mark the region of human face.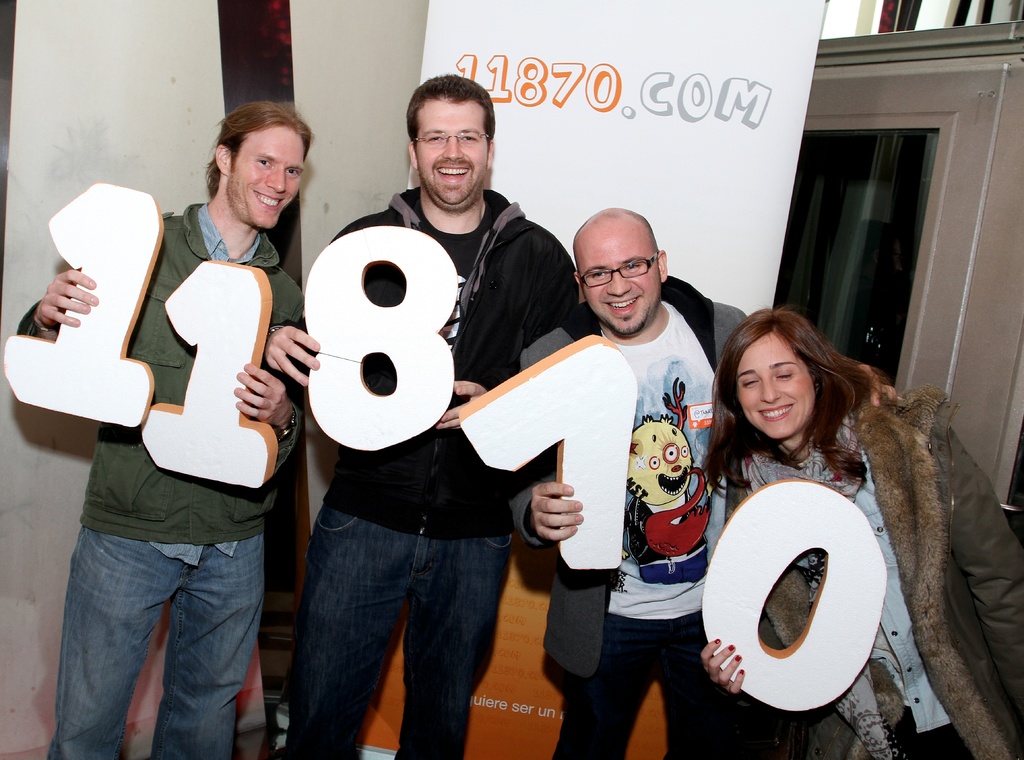
Region: 734,332,814,441.
